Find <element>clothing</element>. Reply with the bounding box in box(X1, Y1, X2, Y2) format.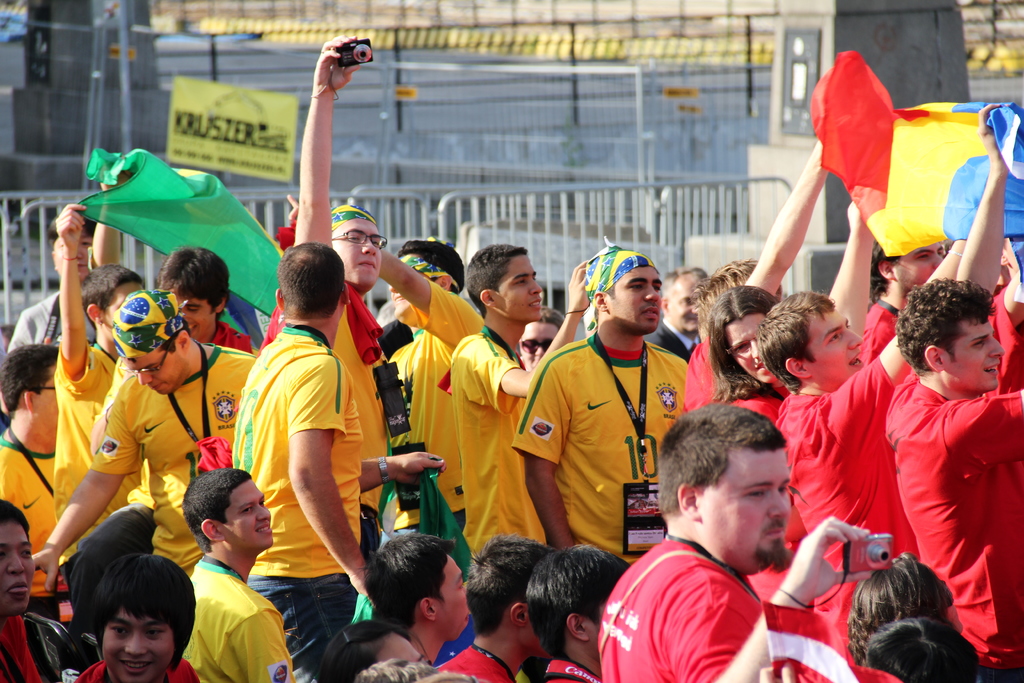
box(598, 534, 772, 682).
